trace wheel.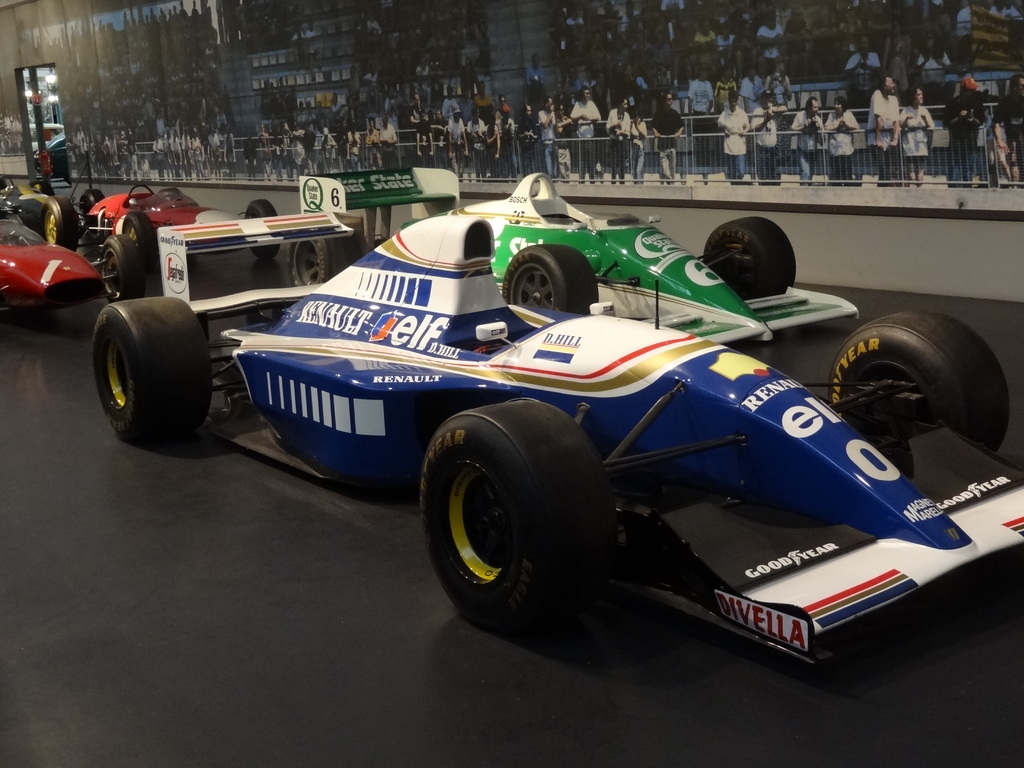
Traced to locate(708, 220, 796, 296).
